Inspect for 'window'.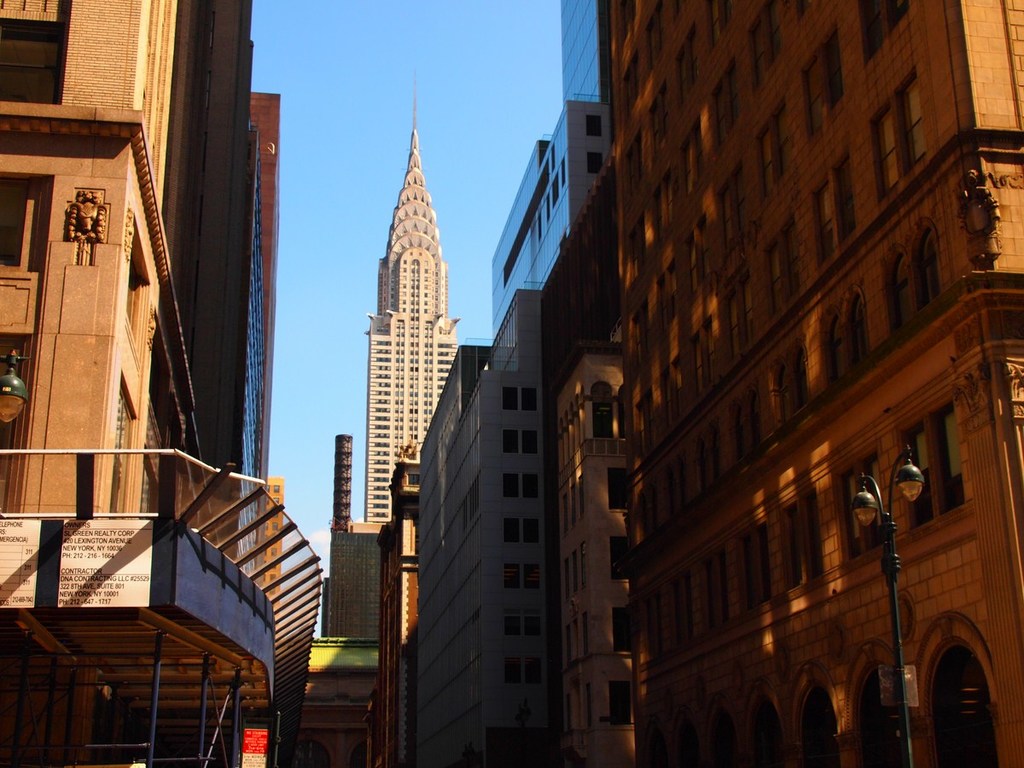
Inspection: 850,304,870,369.
